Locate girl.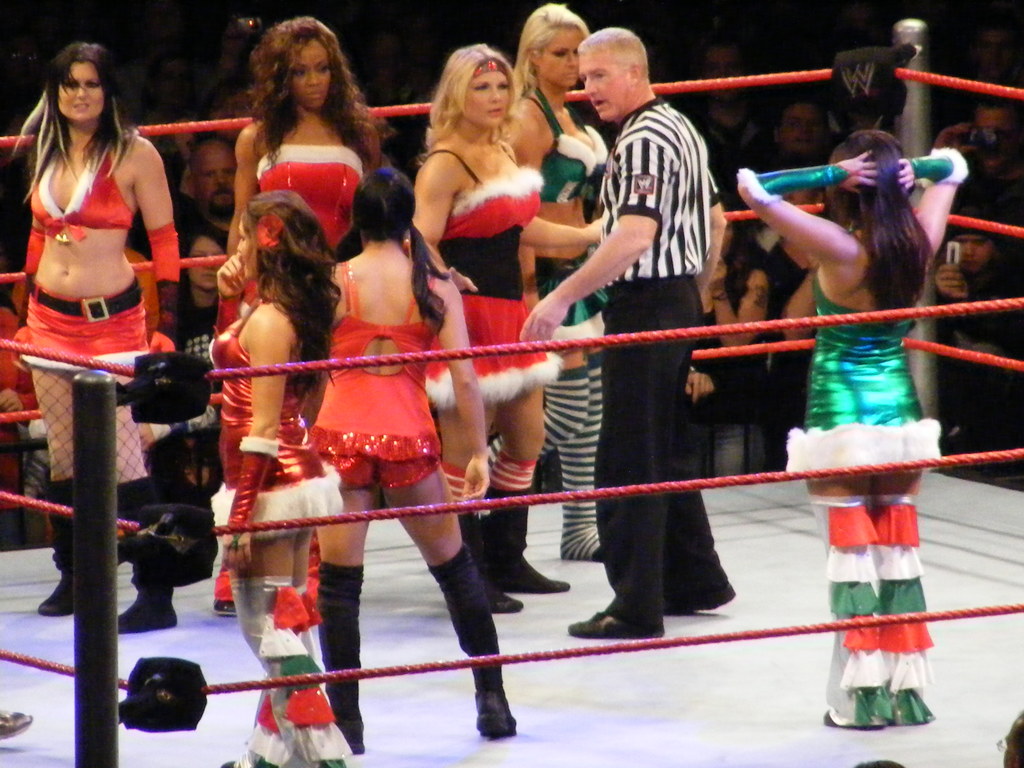
Bounding box: Rect(11, 40, 186, 636).
